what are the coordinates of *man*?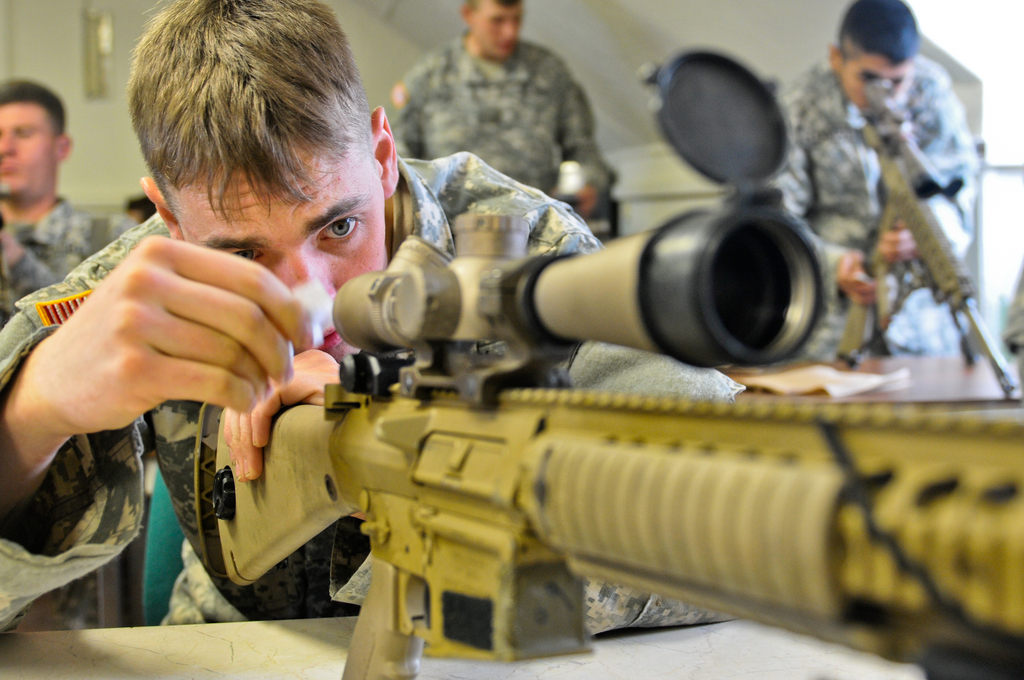
box=[0, 76, 150, 344].
